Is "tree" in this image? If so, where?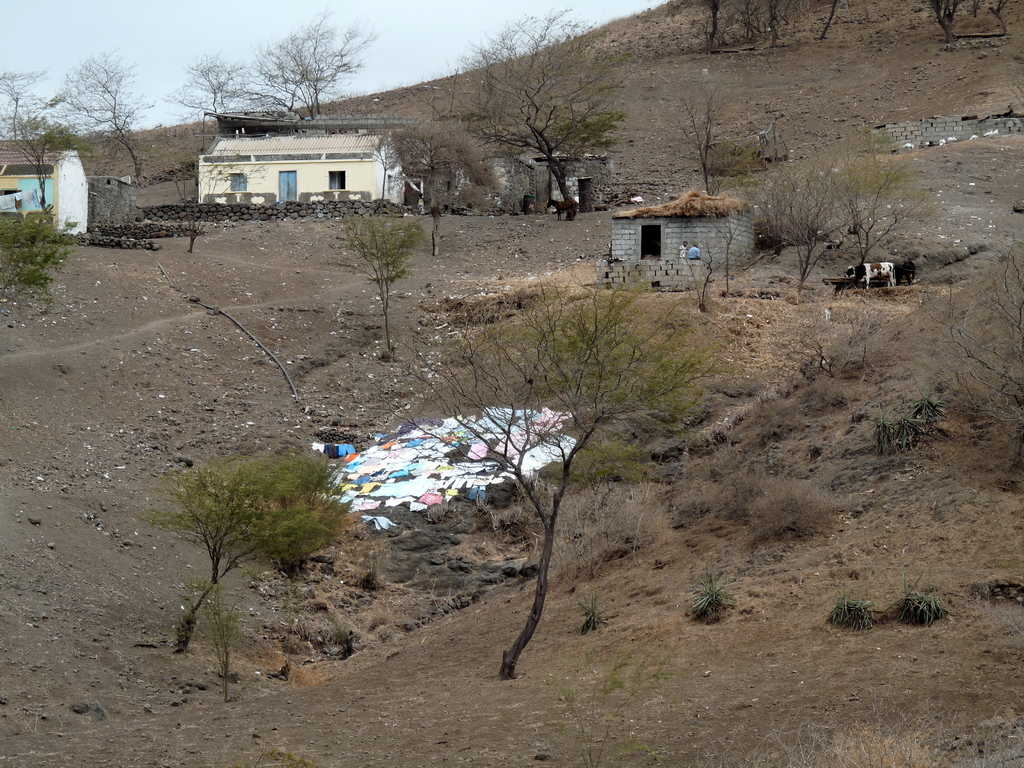
Yes, at [676,90,741,197].
